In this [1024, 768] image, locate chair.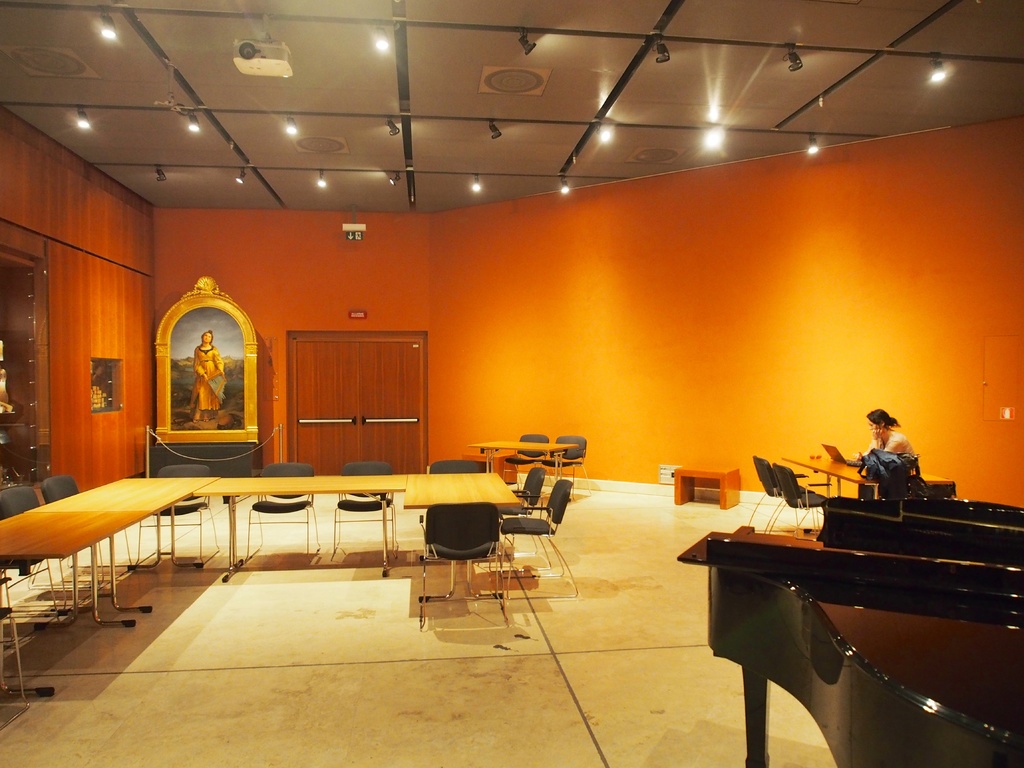
Bounding box: locate(515, 468, 545, 516).
